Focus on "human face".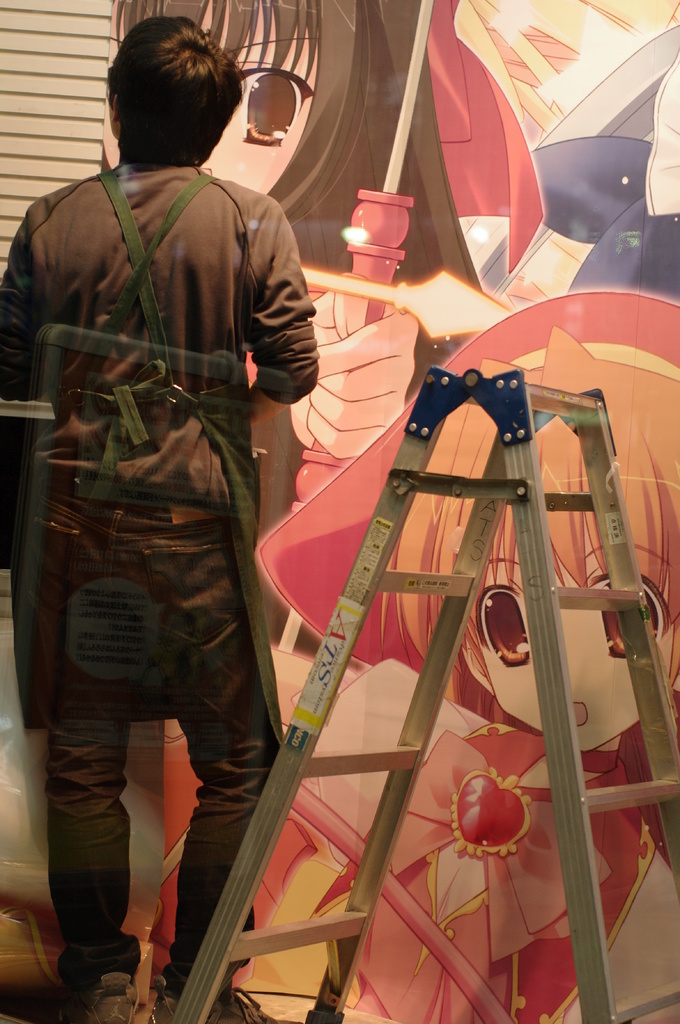
Focused at rect(94, 15, 306, 188).
